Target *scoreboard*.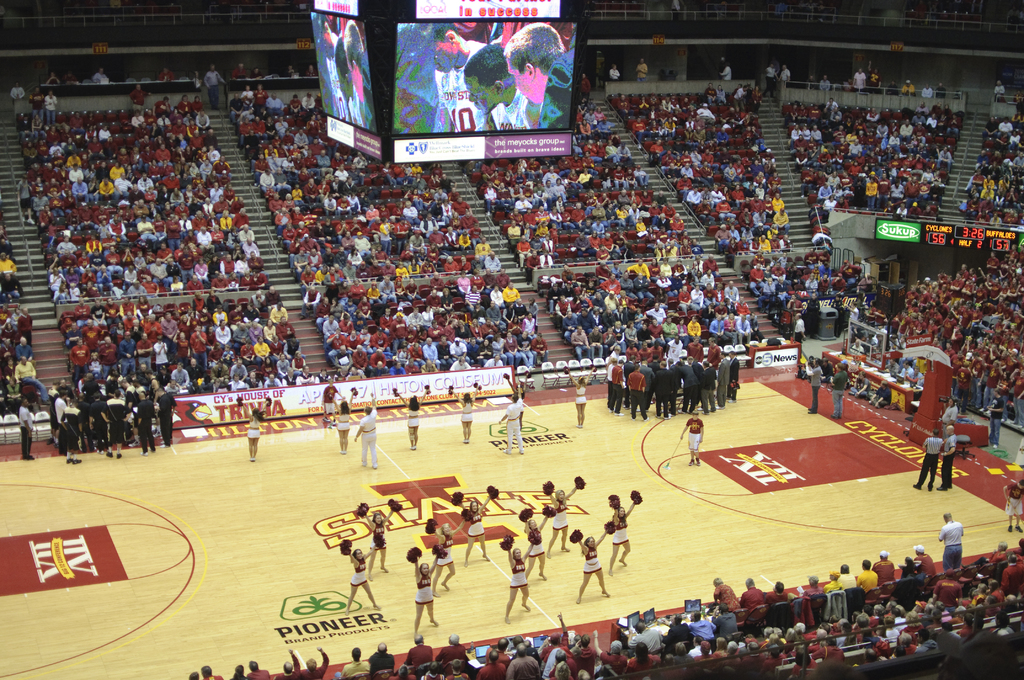
Target region: l=335, t=27, r=568, b=168.
